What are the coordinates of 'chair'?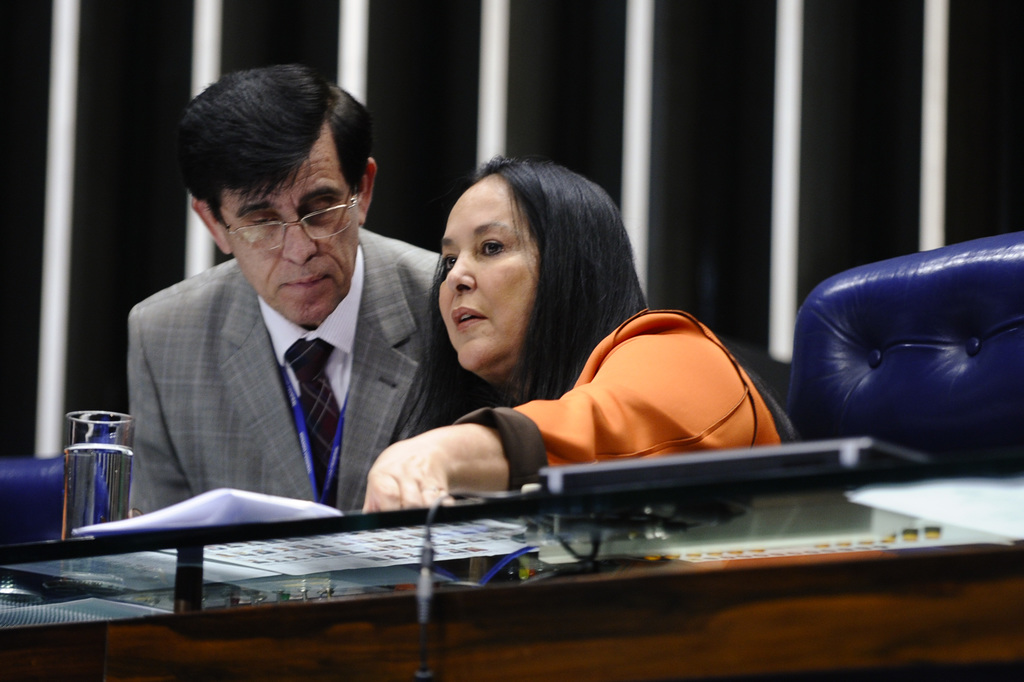
(0, 439, 122, 591).
